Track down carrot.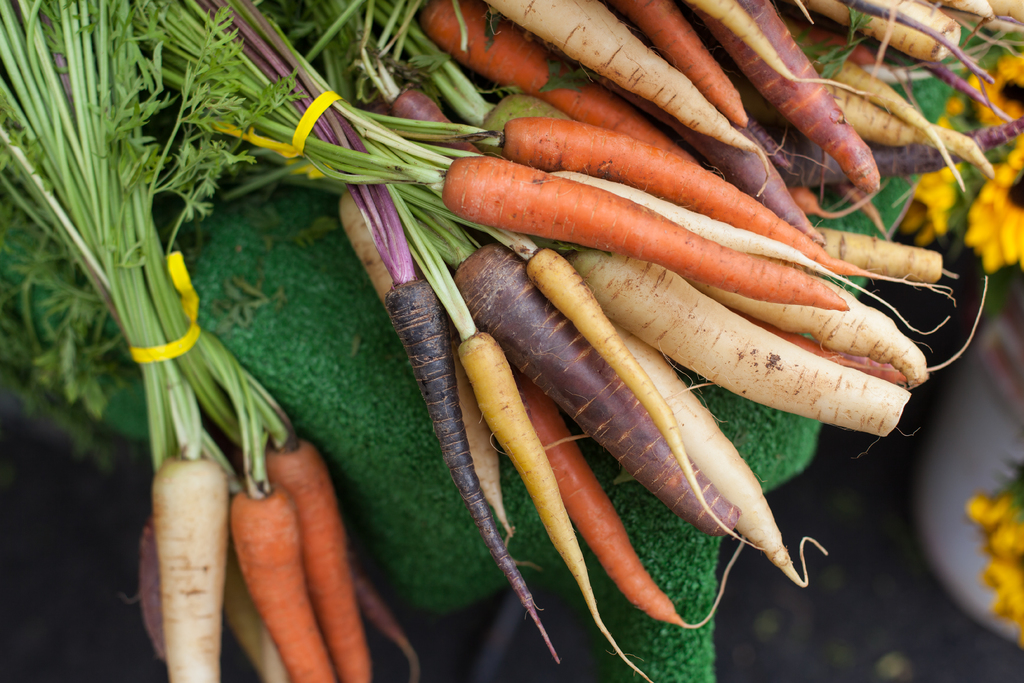
Tracked to 519:379:742:636.
